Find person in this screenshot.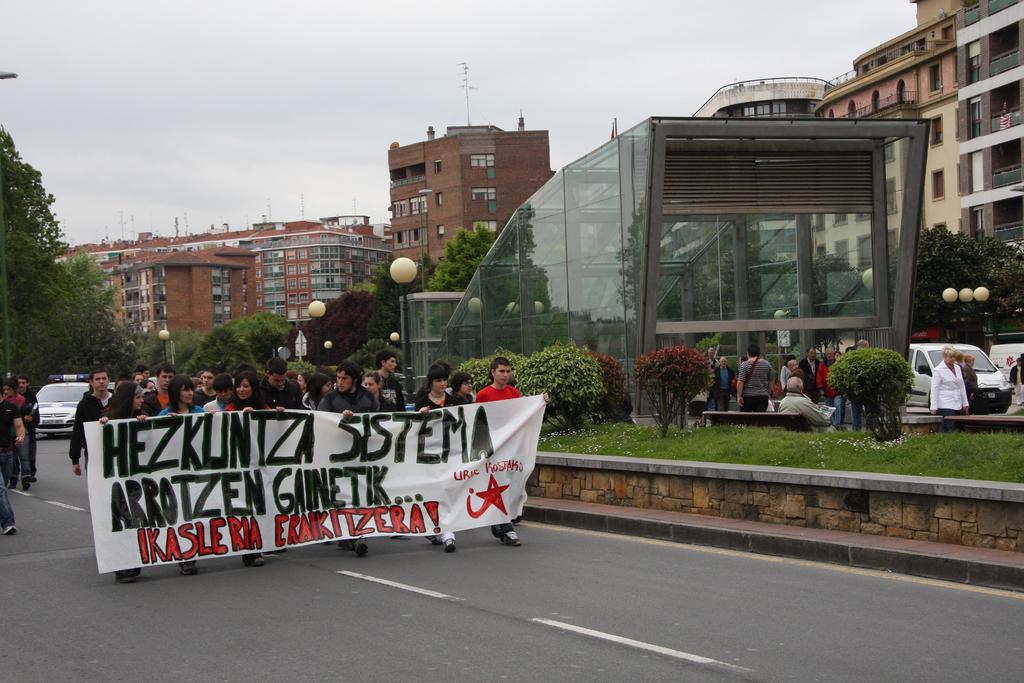
The bounding box for person is [959, 351, 980, 414].
